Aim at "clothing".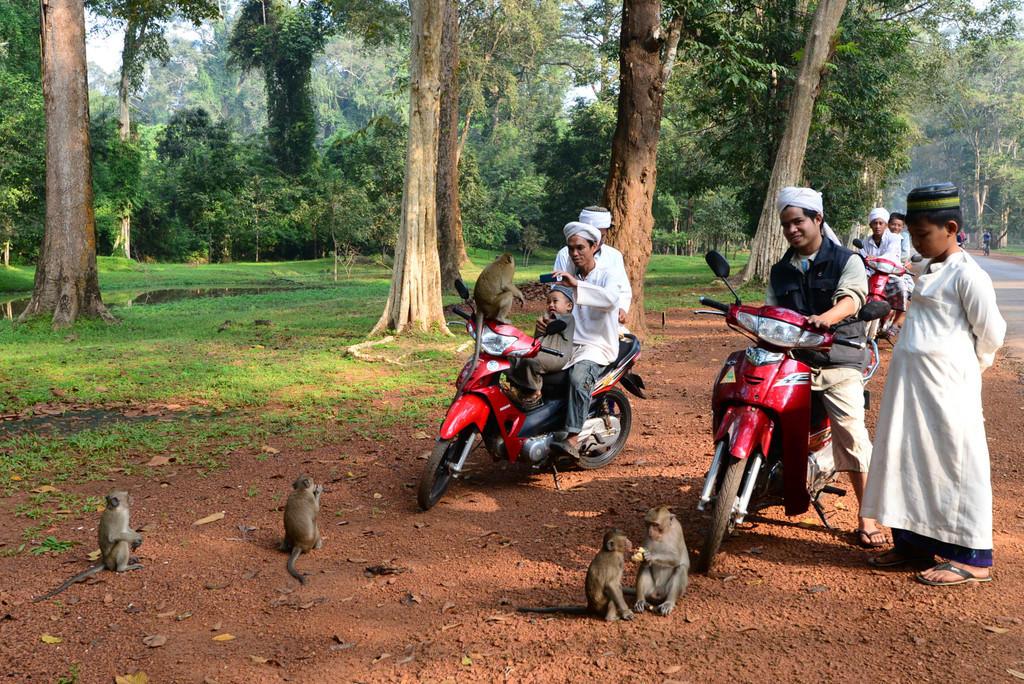
Aimed at bbox=[555, 243, 614, 370].
